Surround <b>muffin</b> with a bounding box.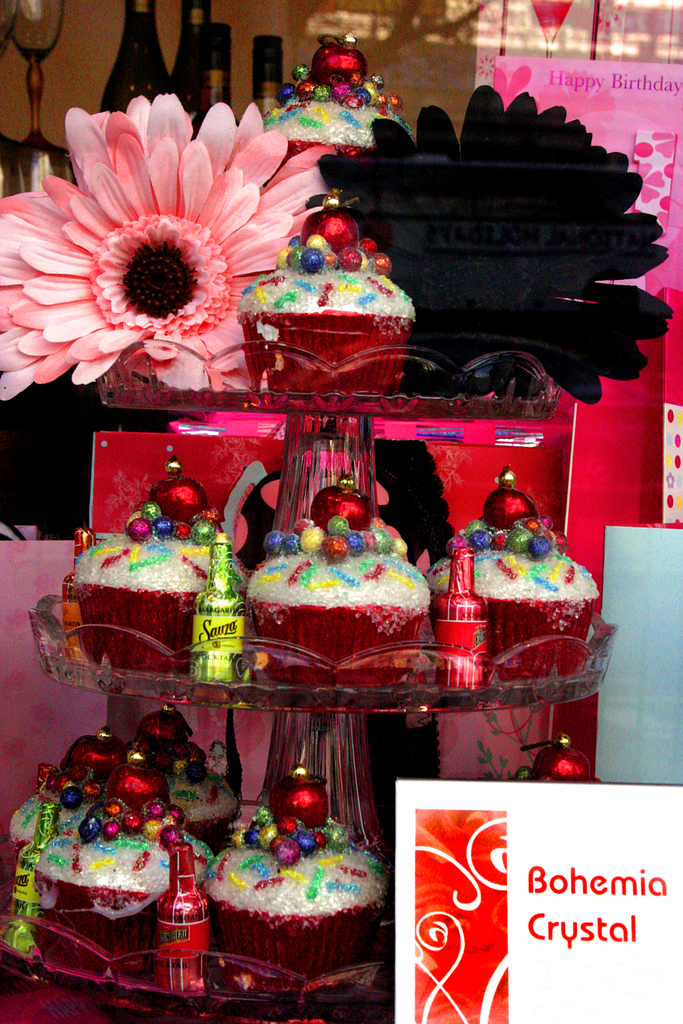
x1=258 y1=27 x2=415 y2=168.
